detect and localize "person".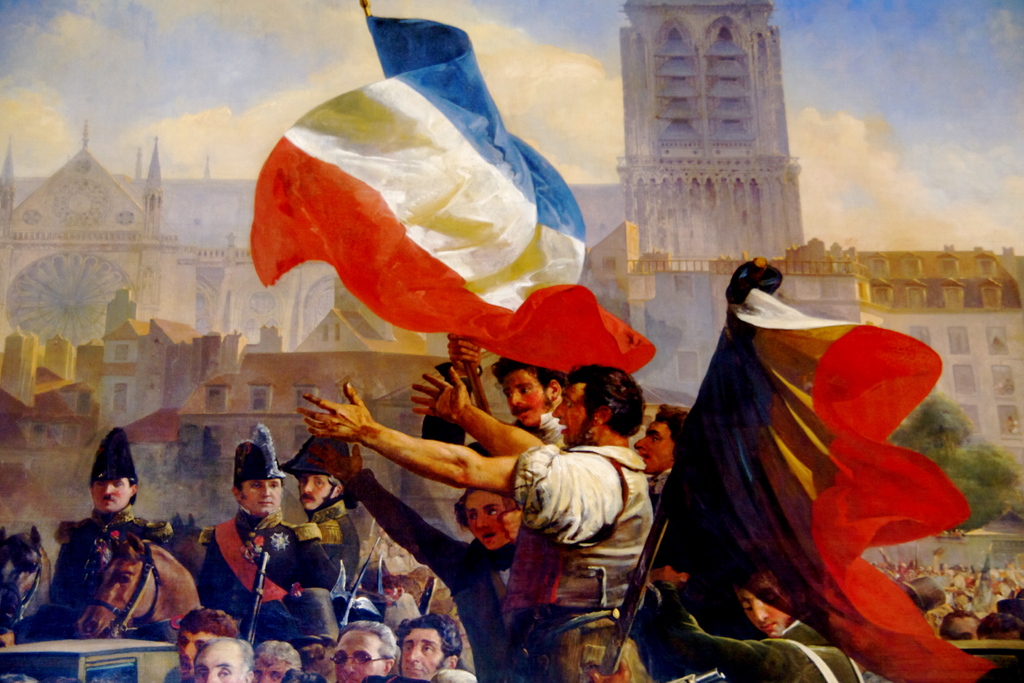
Localized at [left=195, top=420, right=337, bottom=627].
